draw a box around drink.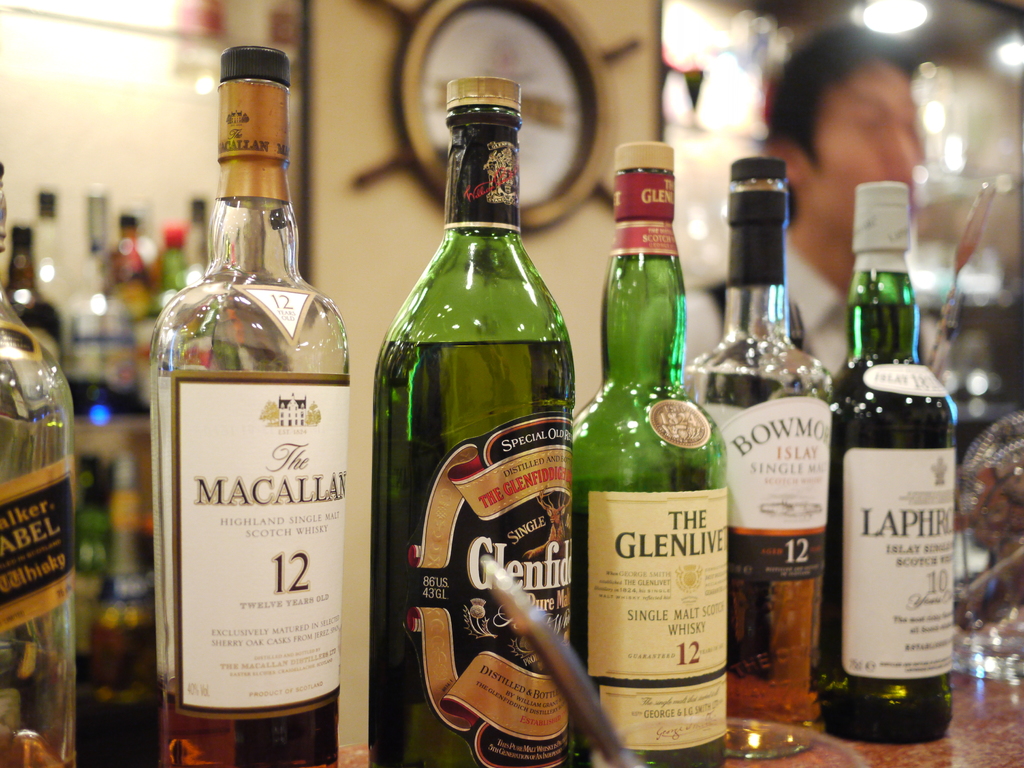
(0,167,79,767).
